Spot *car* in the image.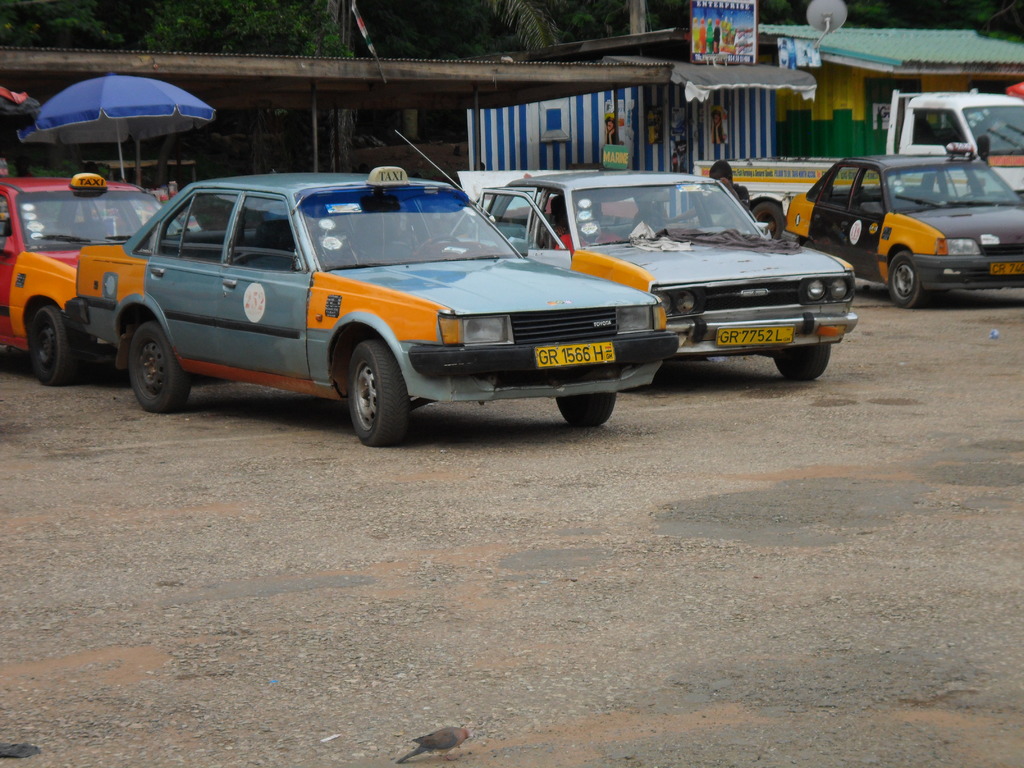
*car* found at <box>0,177,185,381</box>.
